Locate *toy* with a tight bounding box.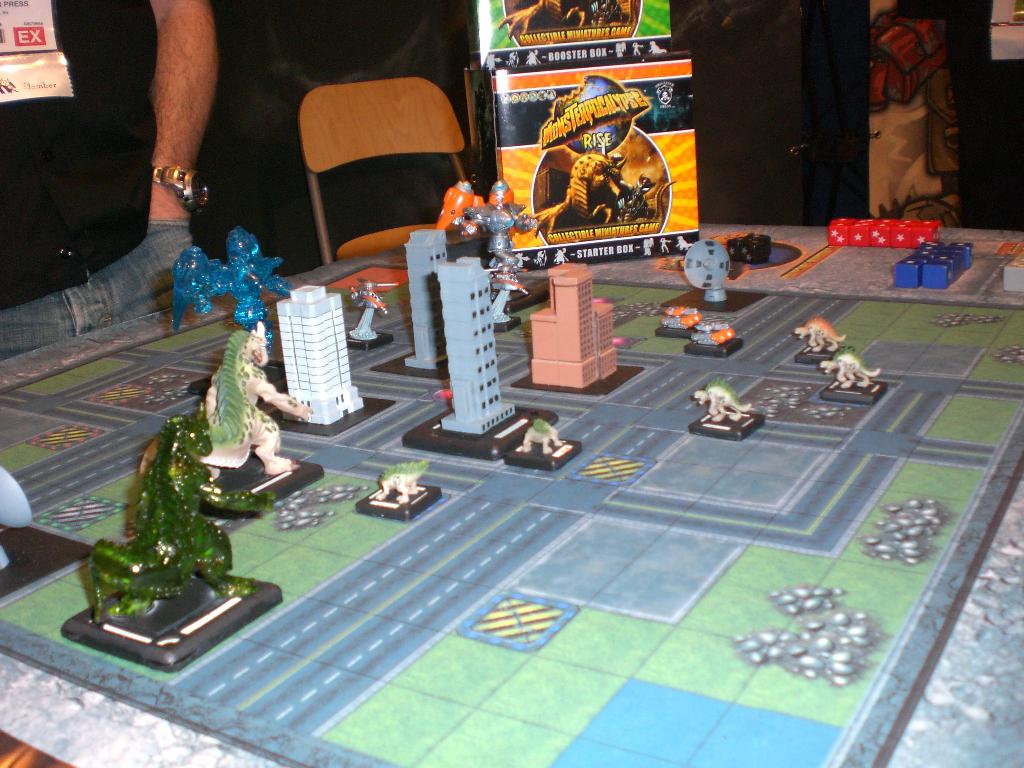
bbox(429, 167, 528, 257).
